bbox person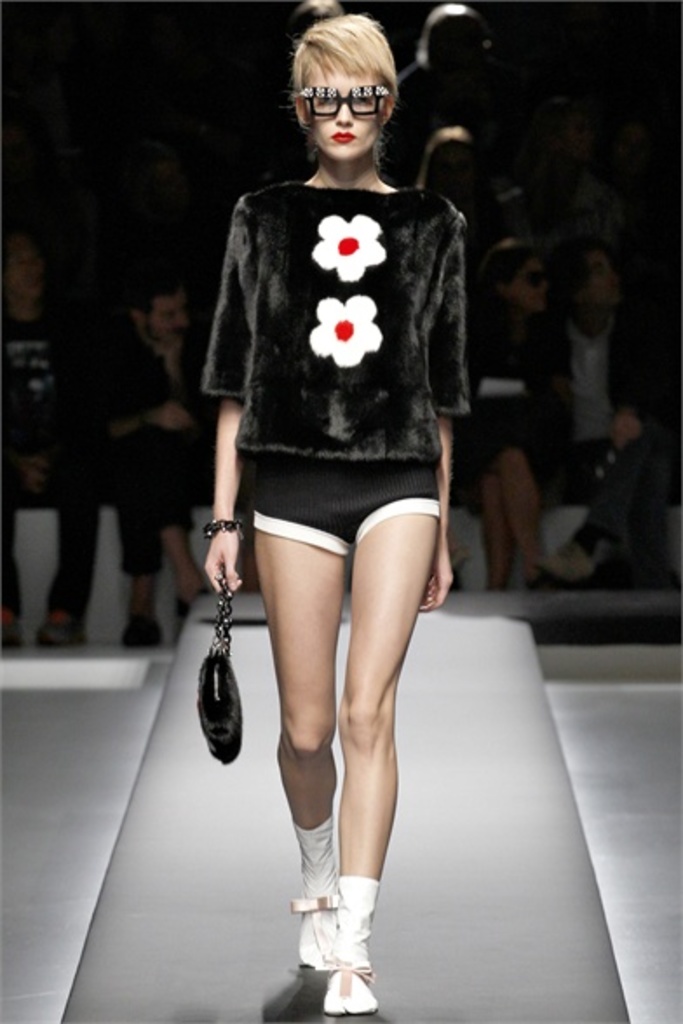
BBox(188, 0, 490, 1023)
